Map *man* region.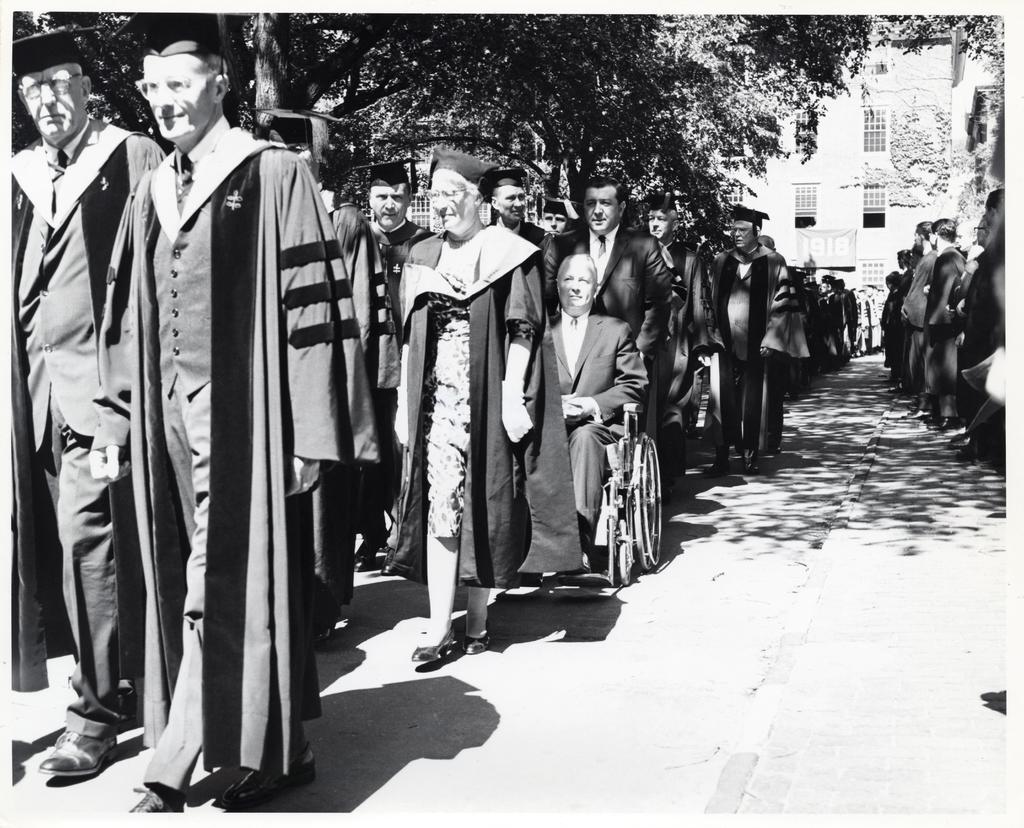
Mapped to <bbox>710, 205, 806, 472</bbox>.
